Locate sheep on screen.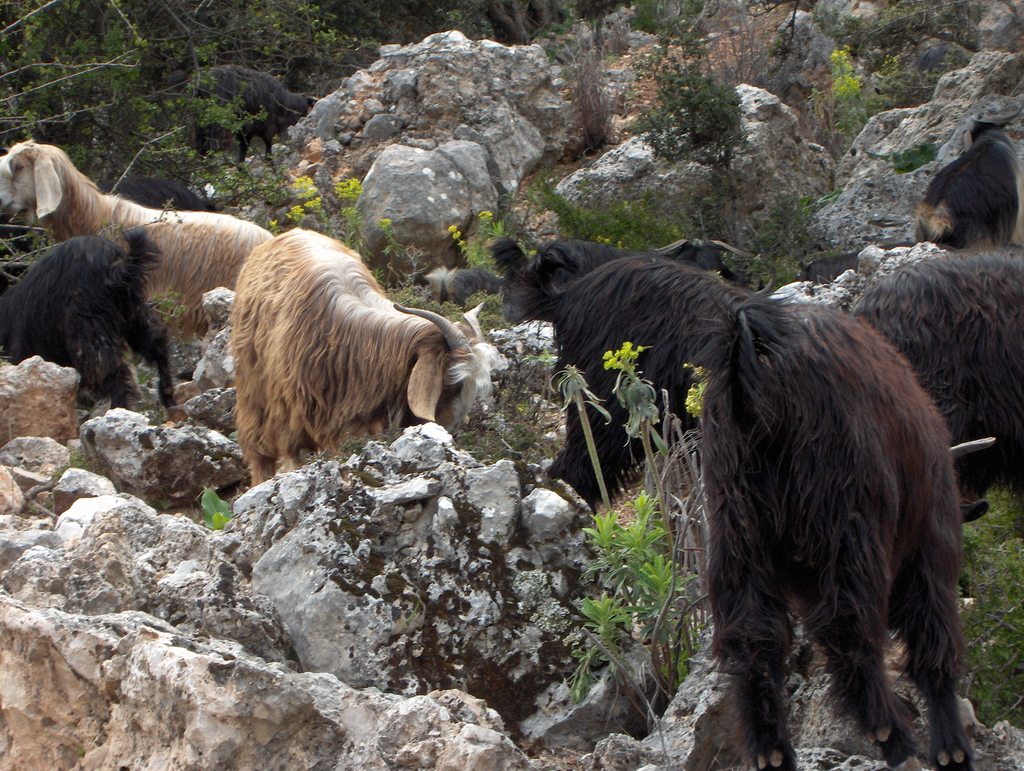
On screen at 907, 118, 1023, 246.
